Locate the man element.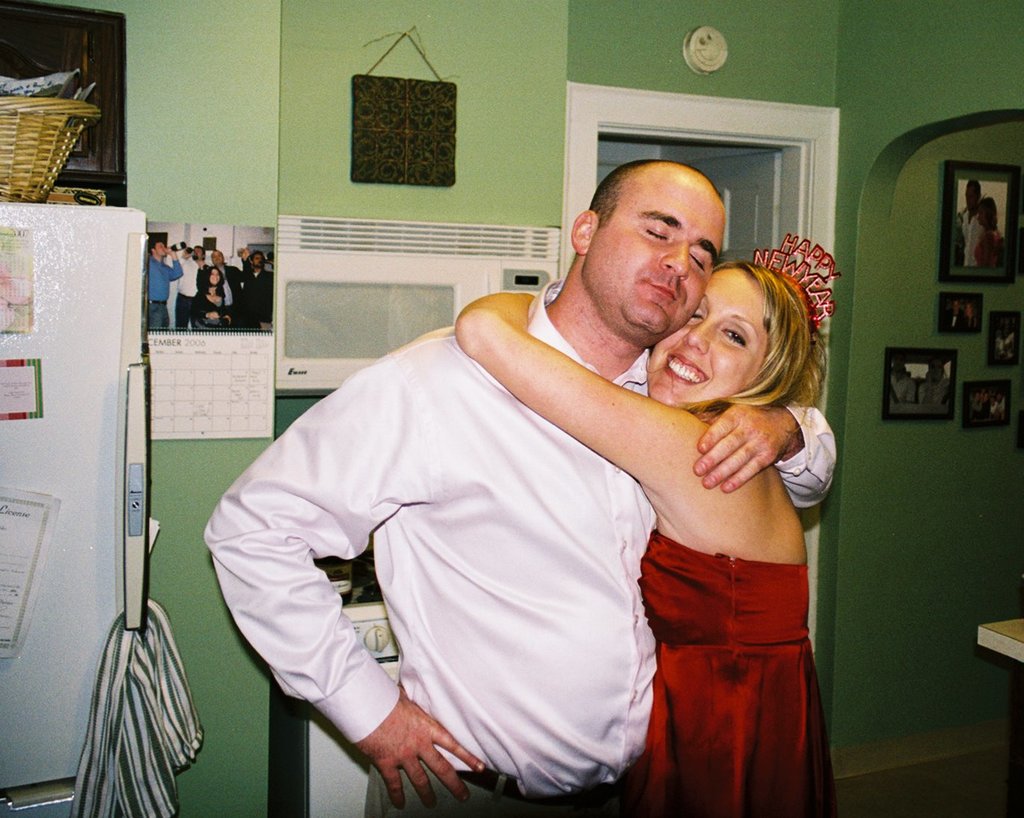
Element bbox: left=888, top=360, right=916, bottom=407.
